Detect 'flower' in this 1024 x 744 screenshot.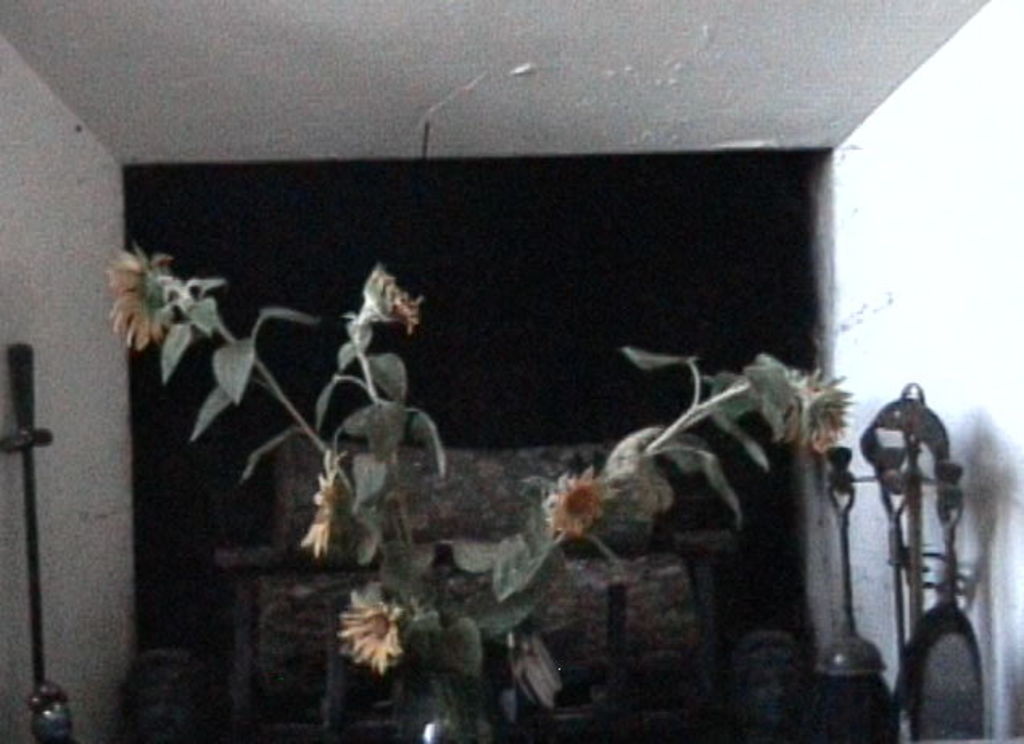
Detection: 778/372/847/444.
